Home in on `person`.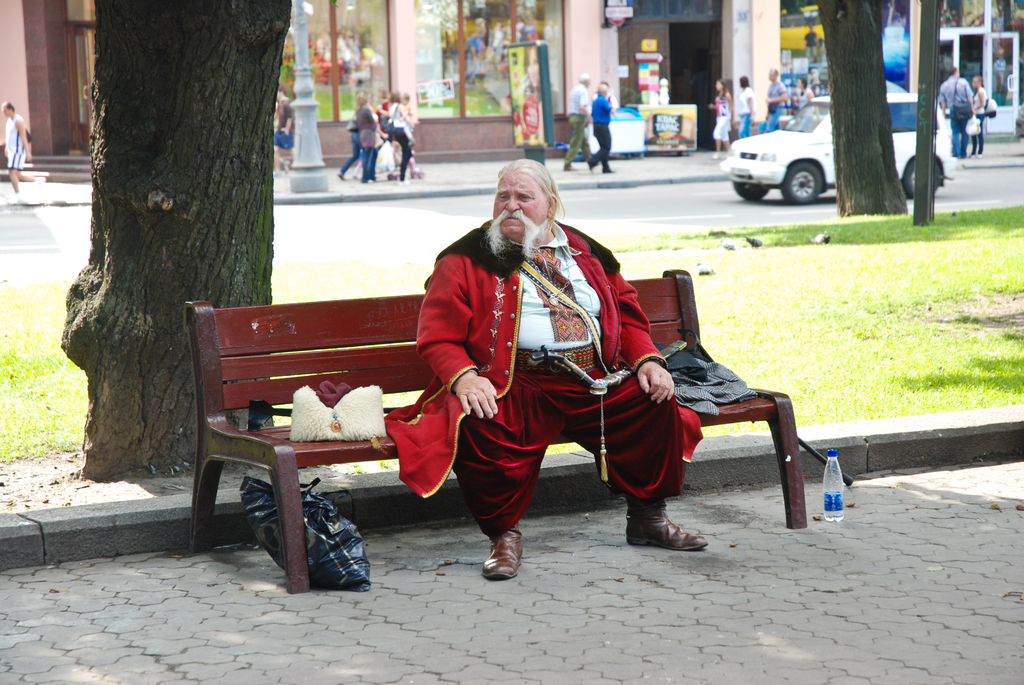
Homed in at (385,95,413,137).
